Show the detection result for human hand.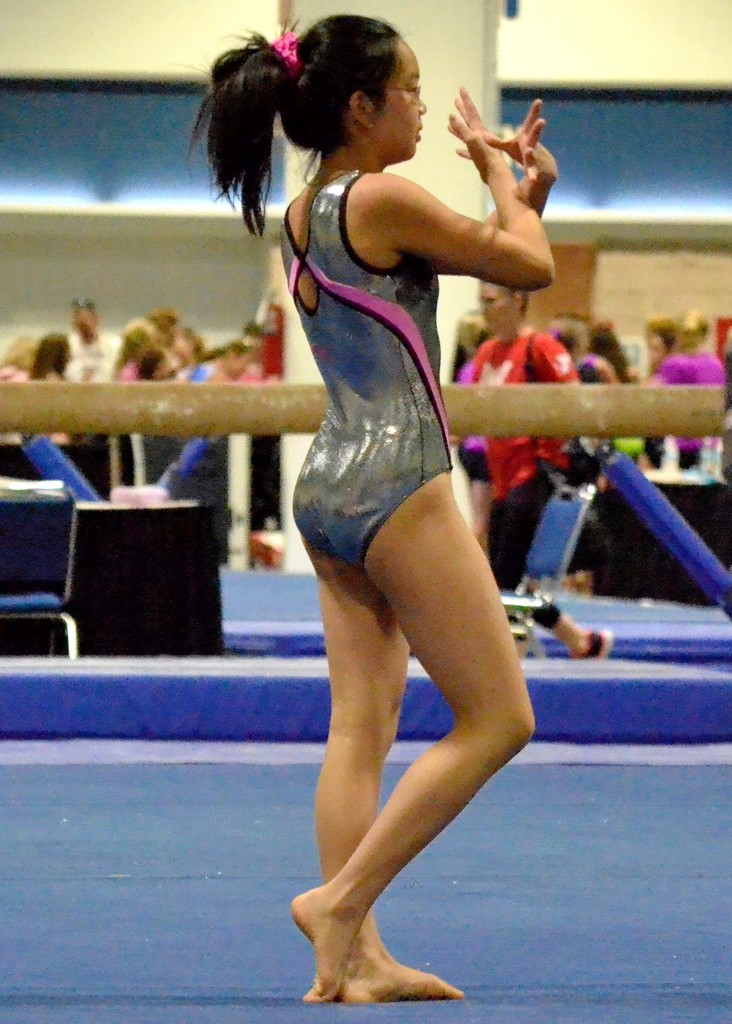
region(451, 79, 510, 180).
